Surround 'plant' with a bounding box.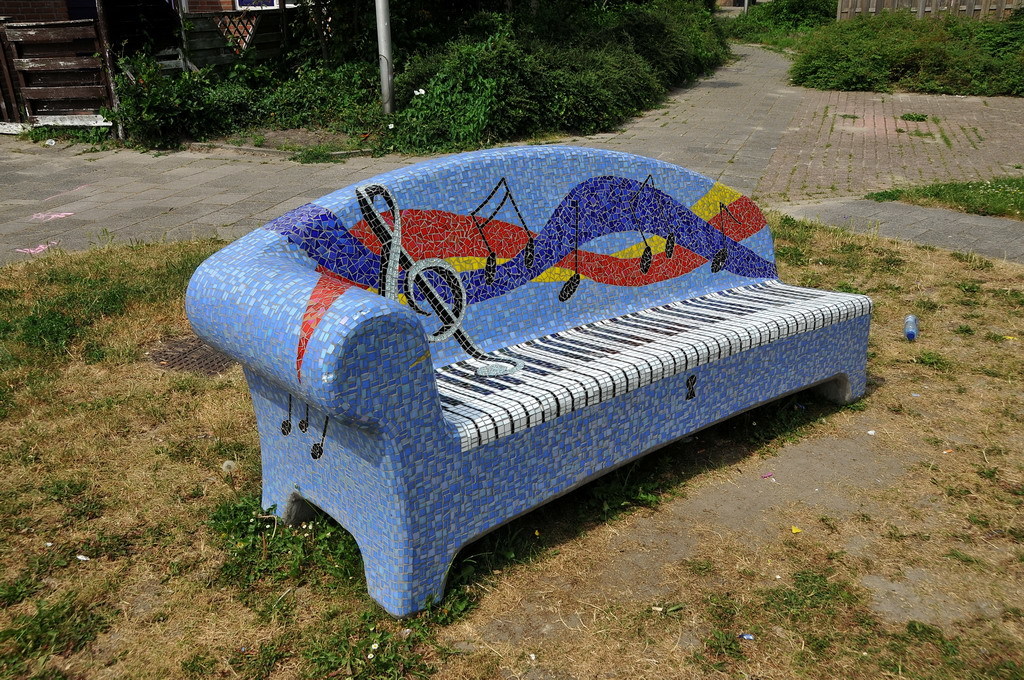
(left=1011, top=159, right=1023, bottom=171).
